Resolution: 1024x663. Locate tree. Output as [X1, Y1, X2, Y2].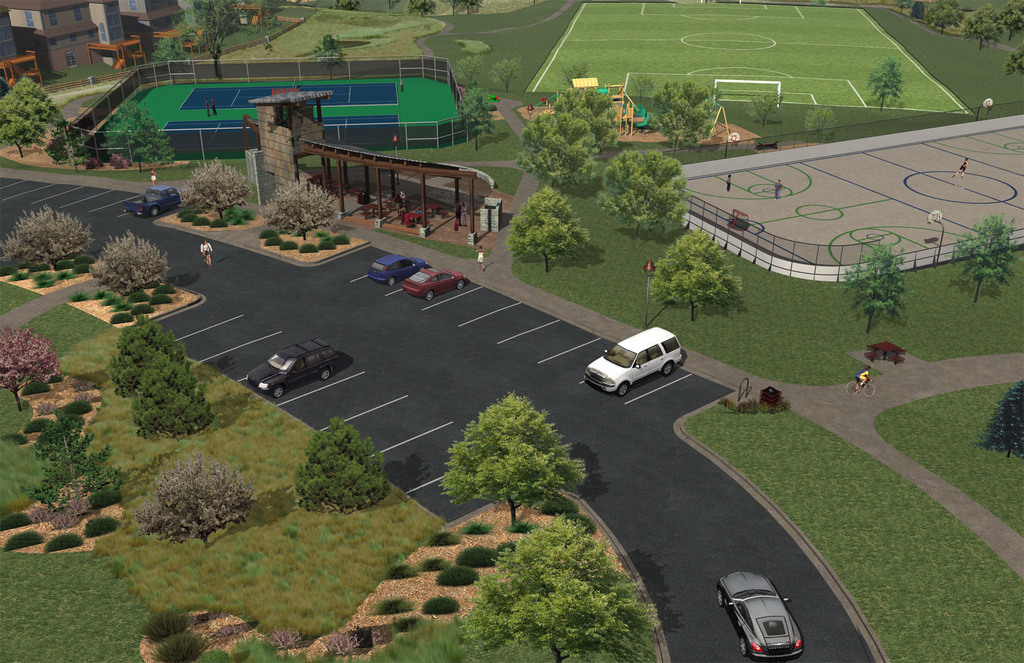
[490, 54, 516, 94].
